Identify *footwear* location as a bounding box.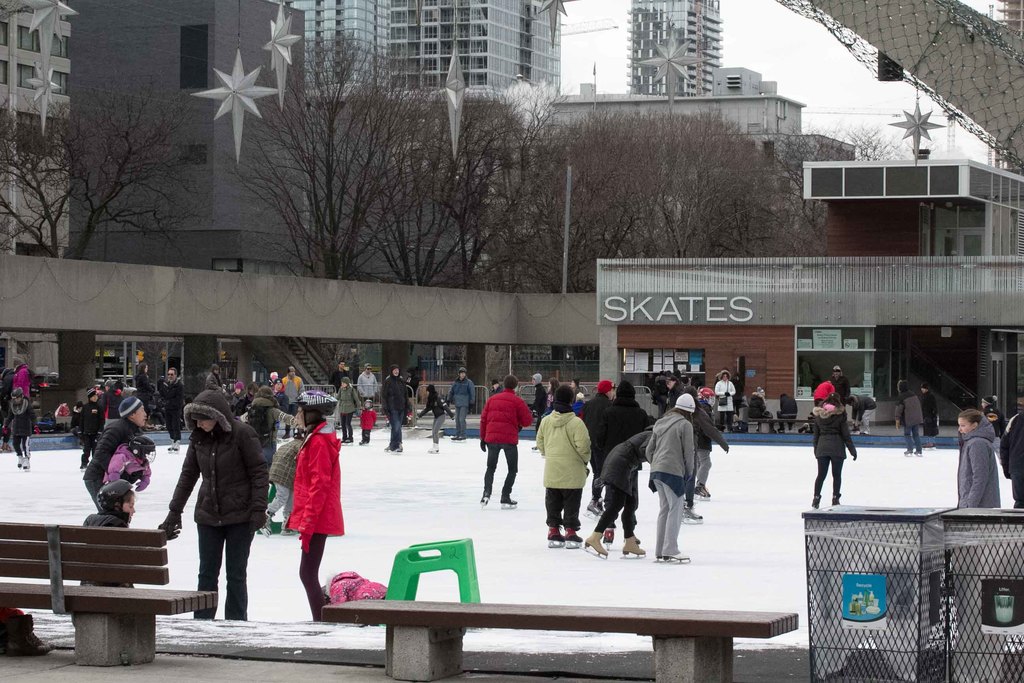
[399,446,403,451].
